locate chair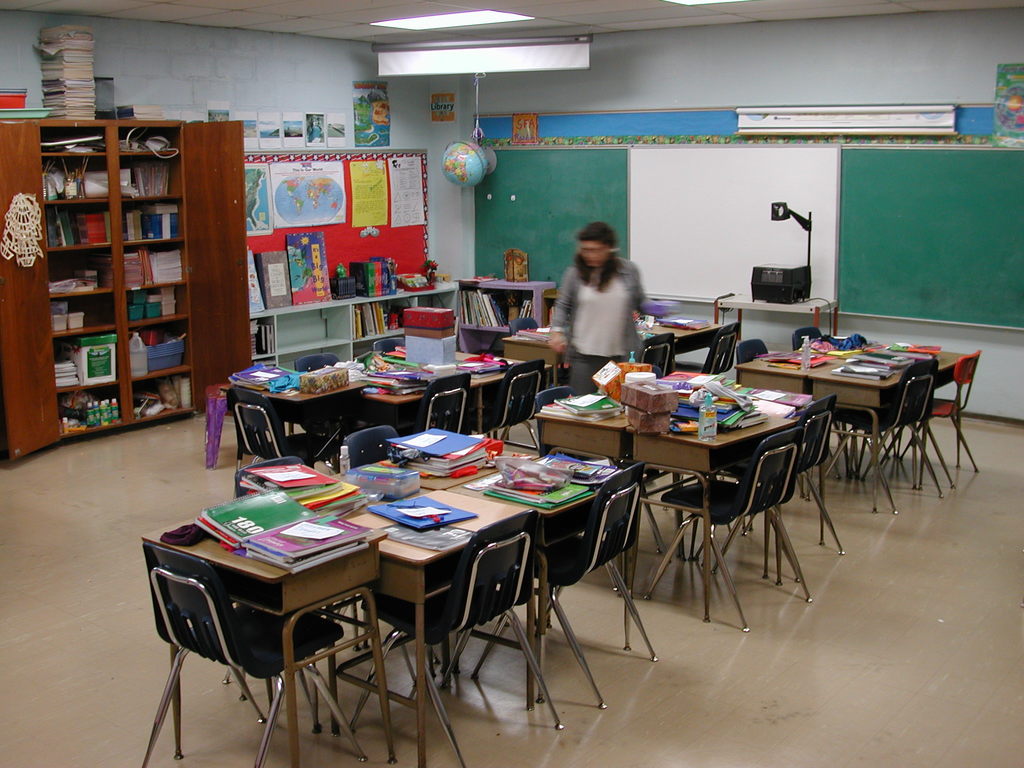
[237, 455, 366, 722]
